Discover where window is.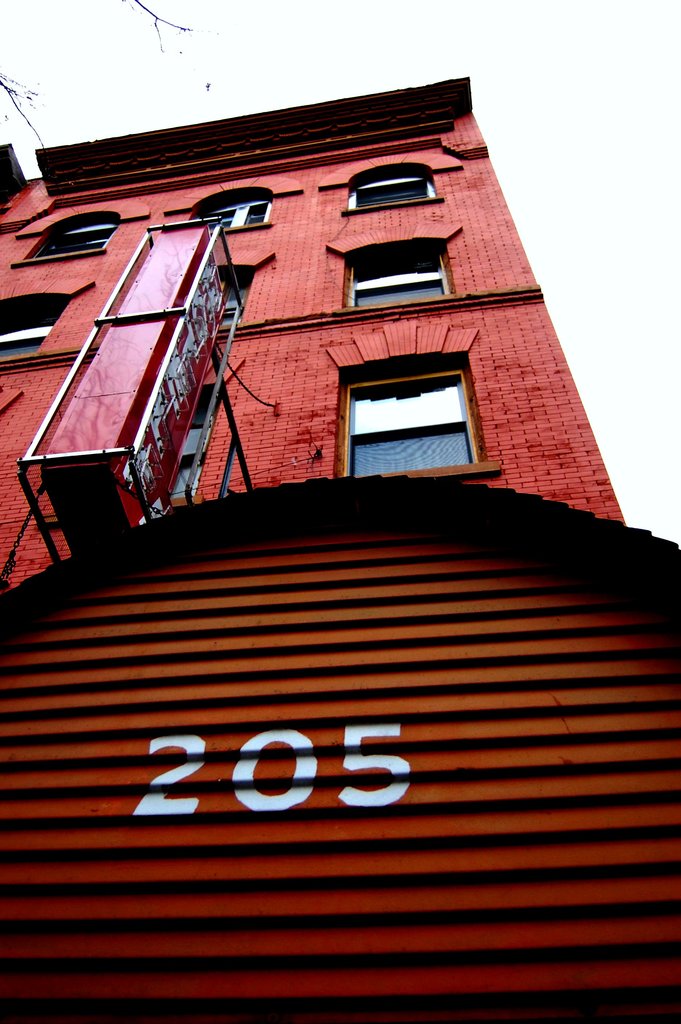
Discovered at 343/369/479/479.
